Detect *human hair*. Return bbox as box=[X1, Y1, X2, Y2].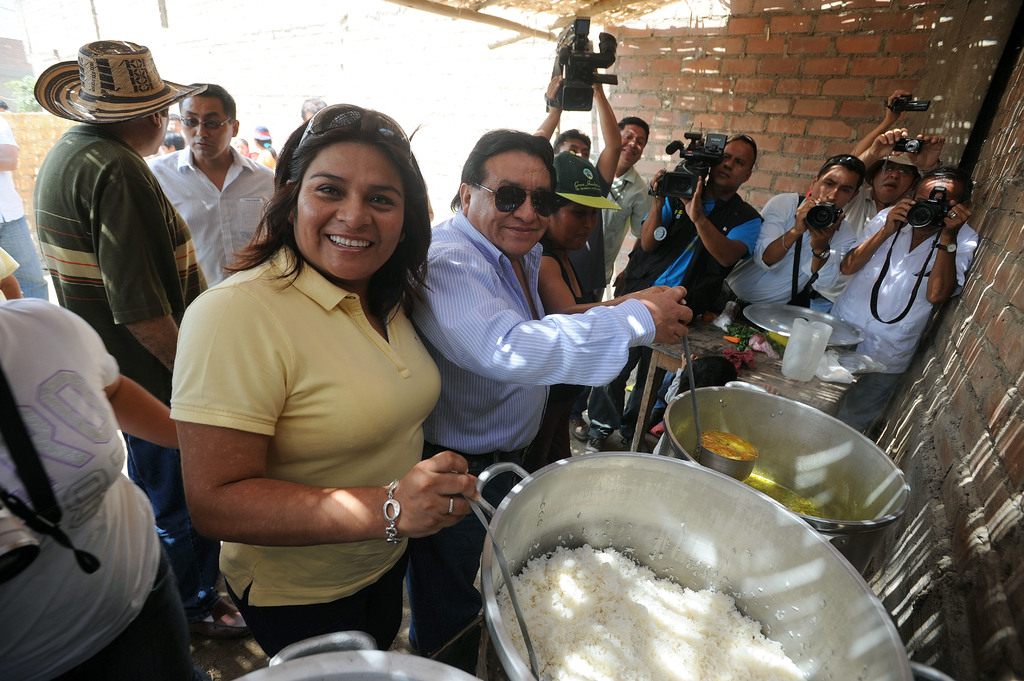
box=[256, 136, 278, 161].
